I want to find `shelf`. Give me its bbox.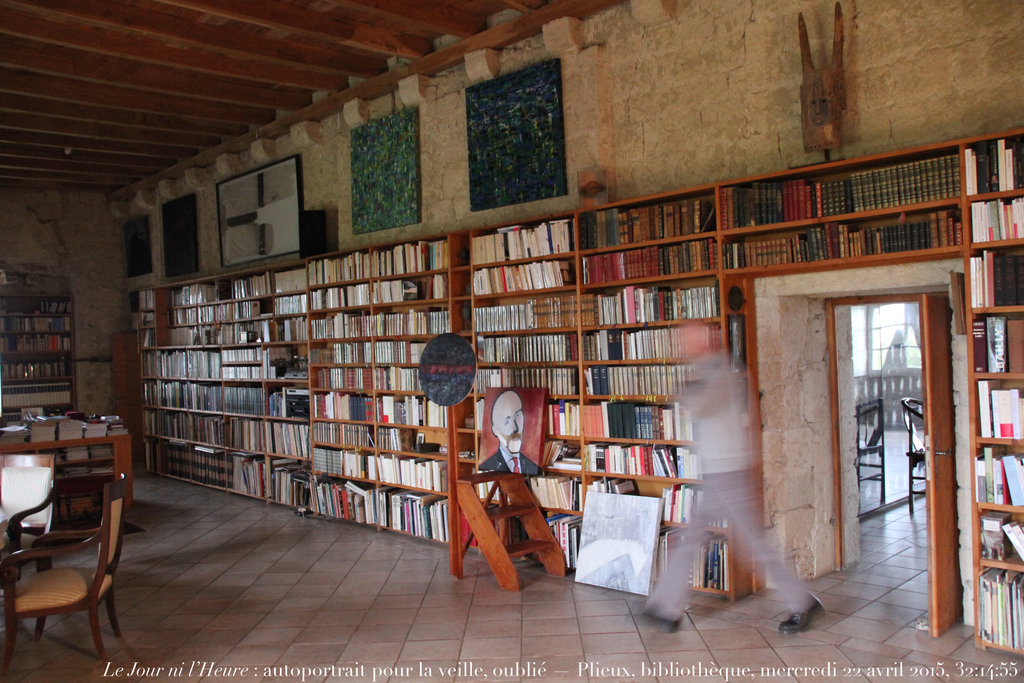
[360,486,456,548].
